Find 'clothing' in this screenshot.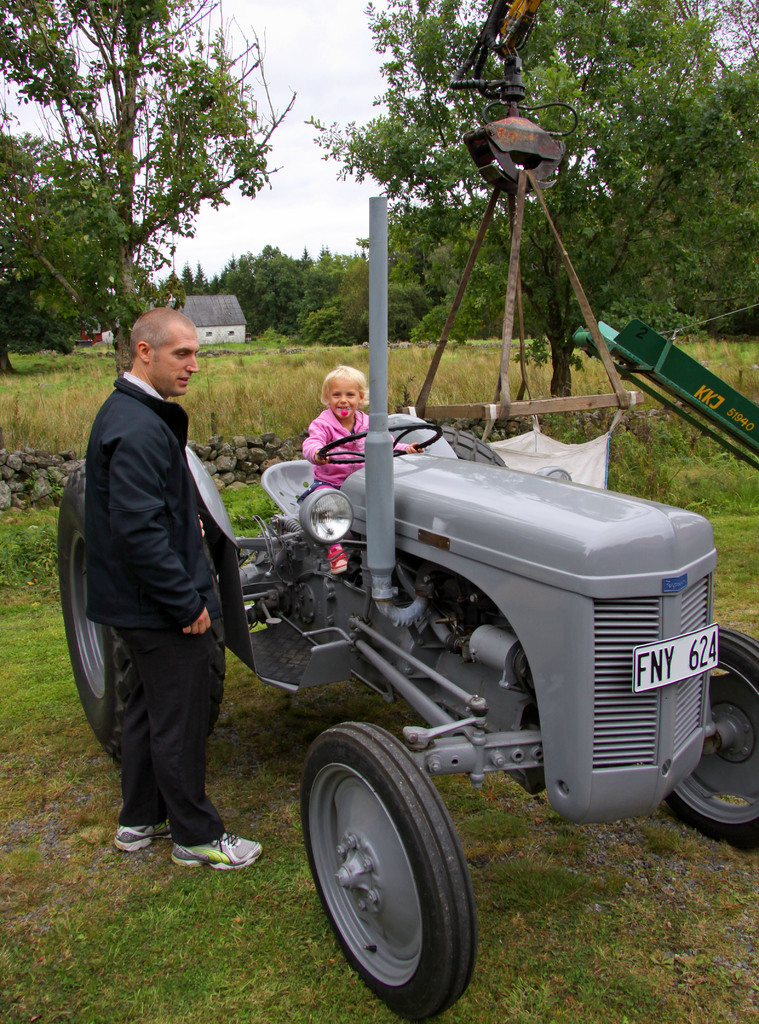
The bounding box for 'clothing' is bbox(70, 369, 228, 855).
